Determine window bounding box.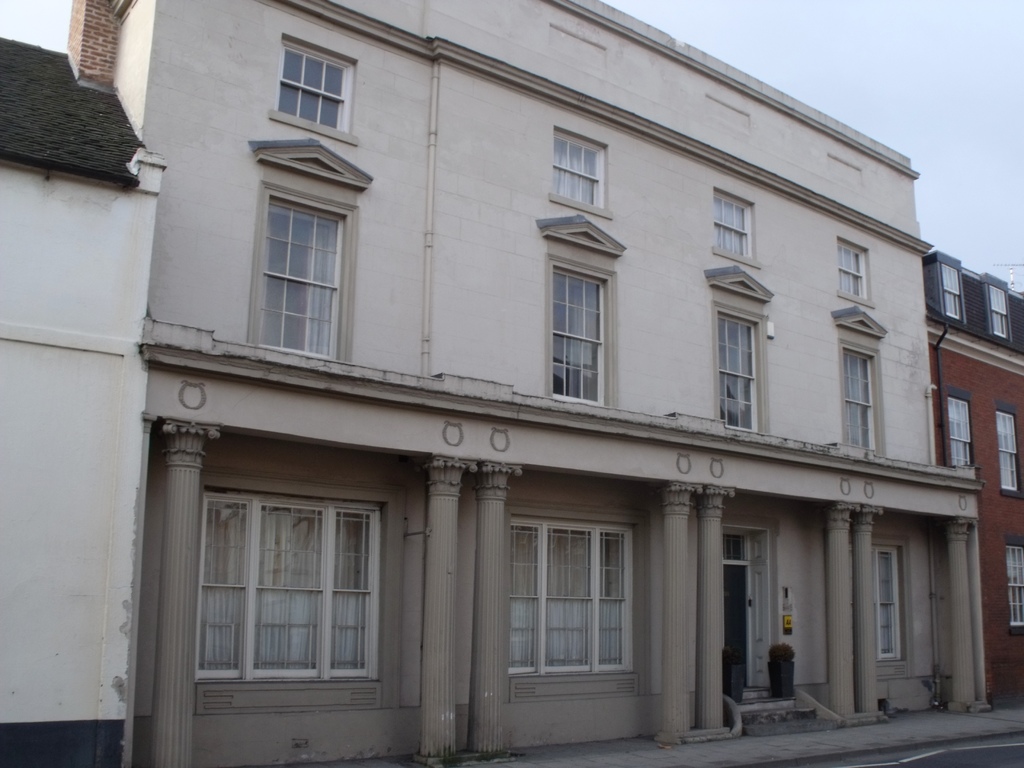
Determined: x1=267 y1=35 x2=360 y2=146.
